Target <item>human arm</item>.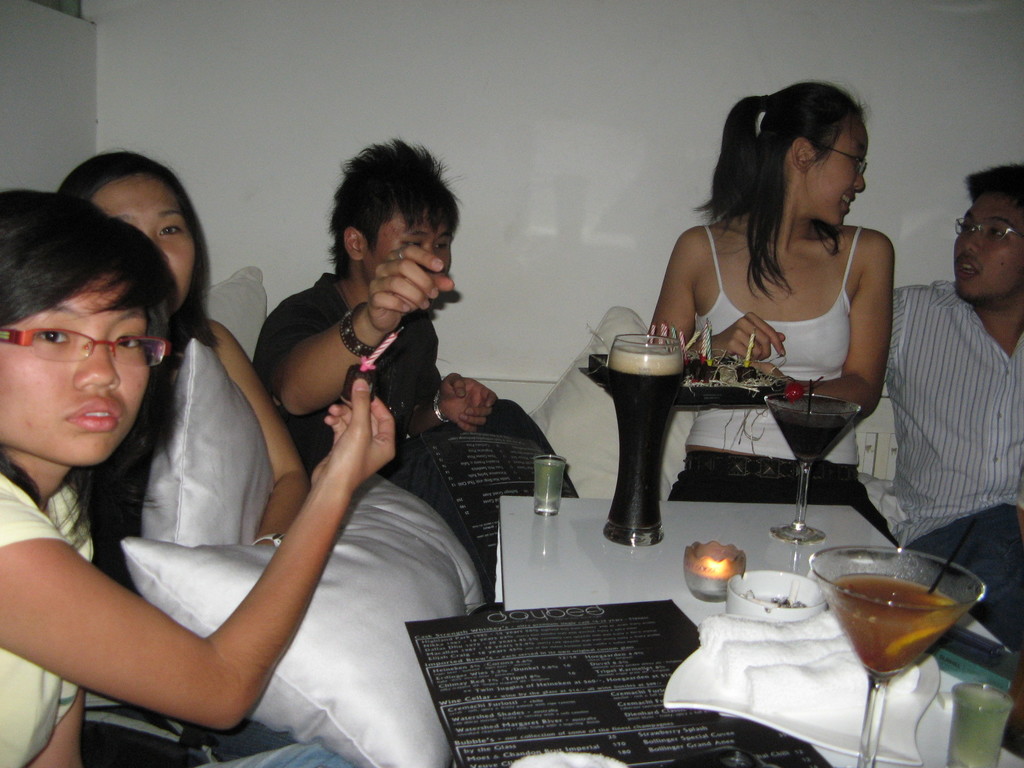
Target region: pyautogui.locateOnScreen(420, 365, 503, 436).
